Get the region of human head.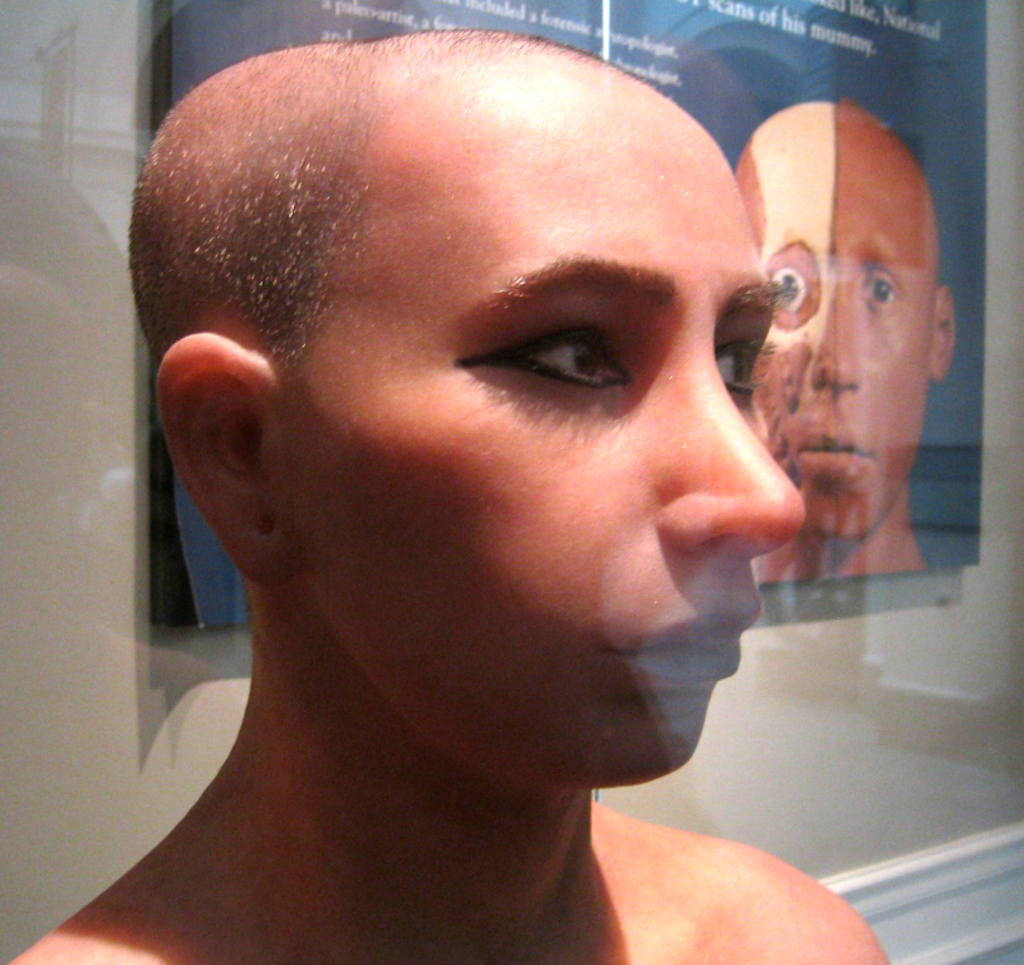
left=733, top=94, right=956, bottom=539.
